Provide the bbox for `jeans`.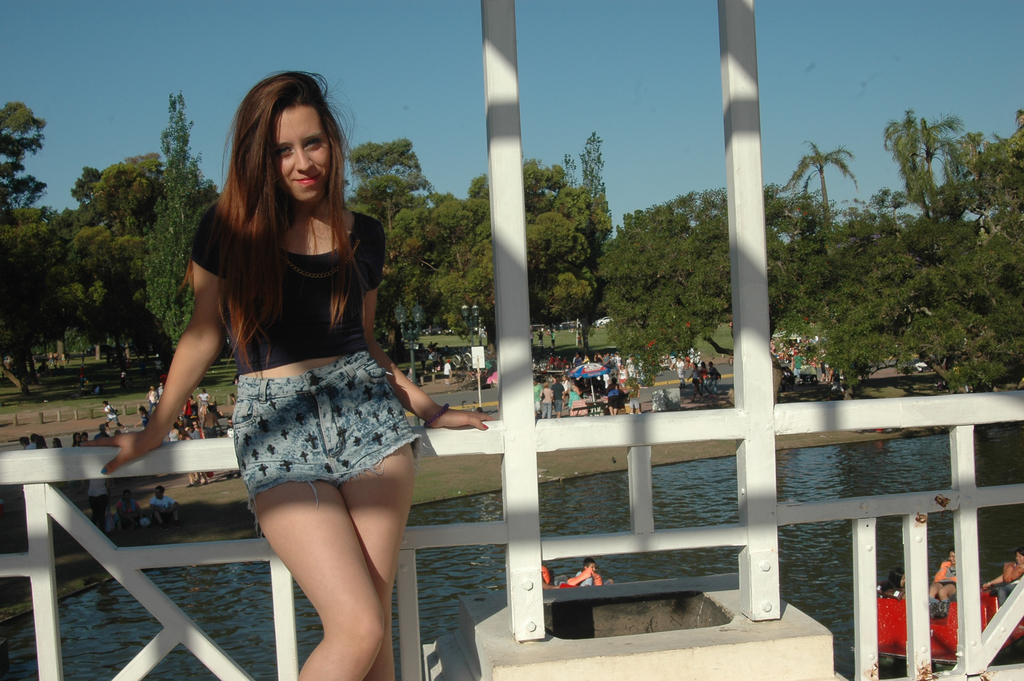
BBox(228, 344, 408, 520).
